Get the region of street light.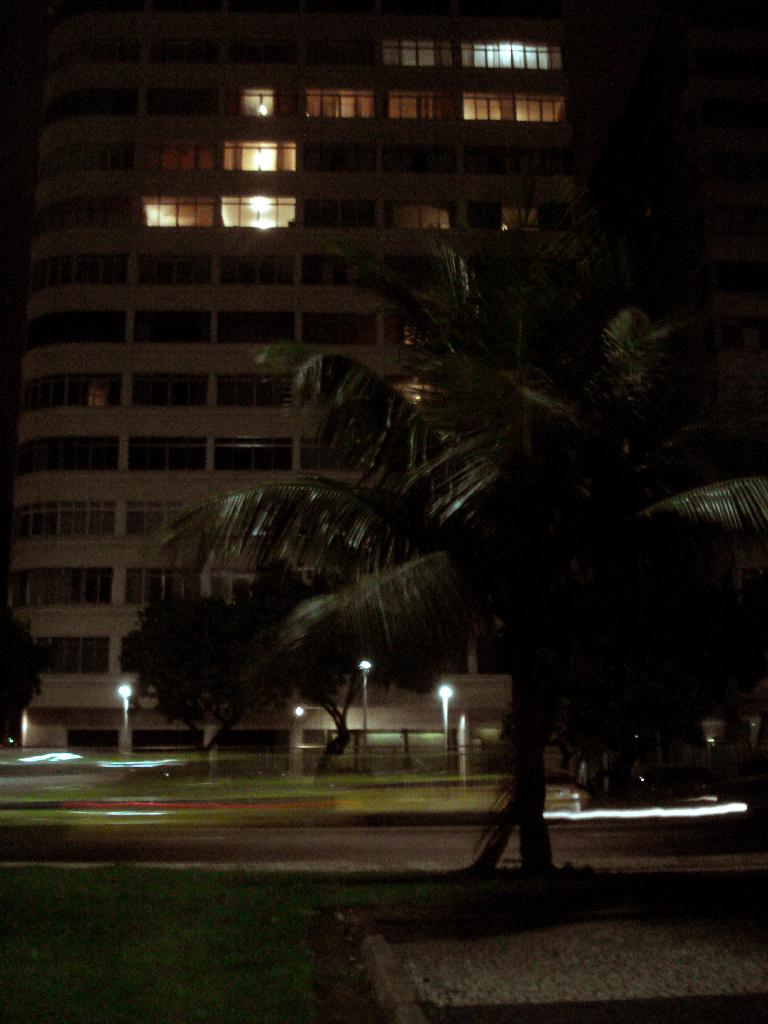
[436,686,452,770].
